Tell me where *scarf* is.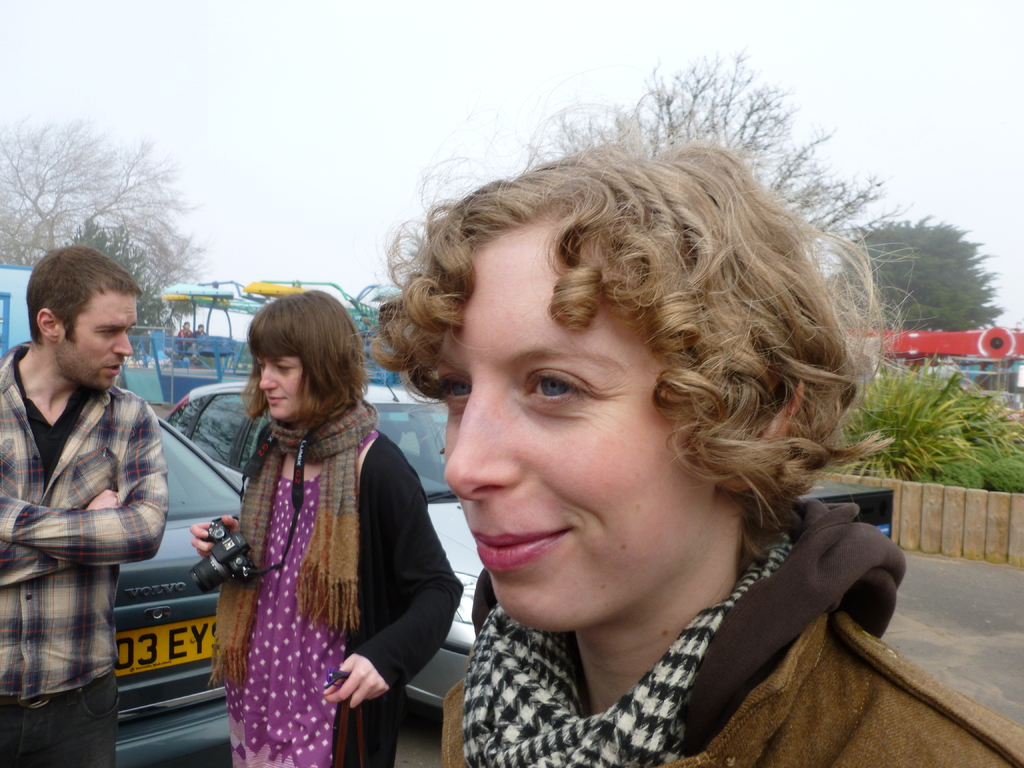
*scarf* is at 206 394 379 688.
